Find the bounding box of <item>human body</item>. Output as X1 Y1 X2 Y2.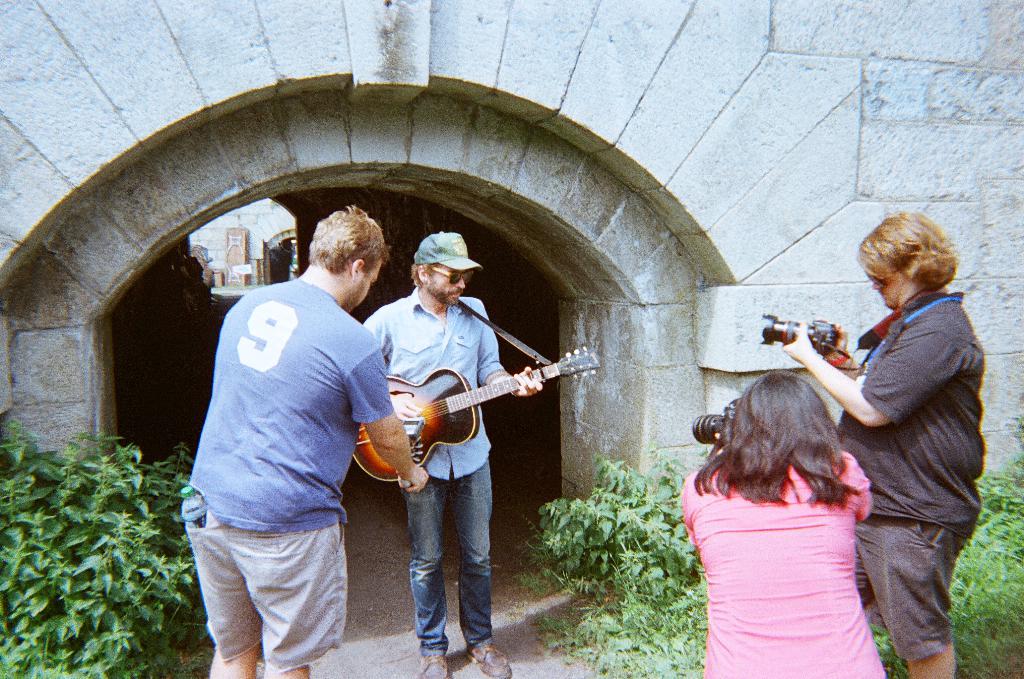
183 202 429 678.
